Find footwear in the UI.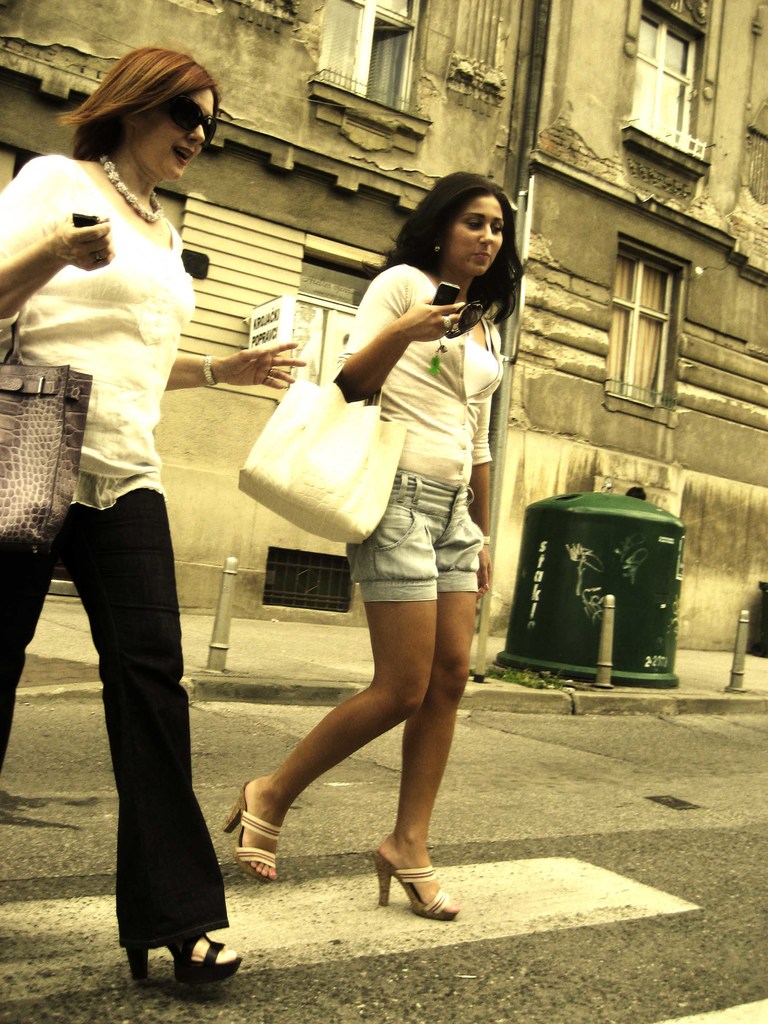
UI element at x1=365, y1=843, x2=450, y2=918.
